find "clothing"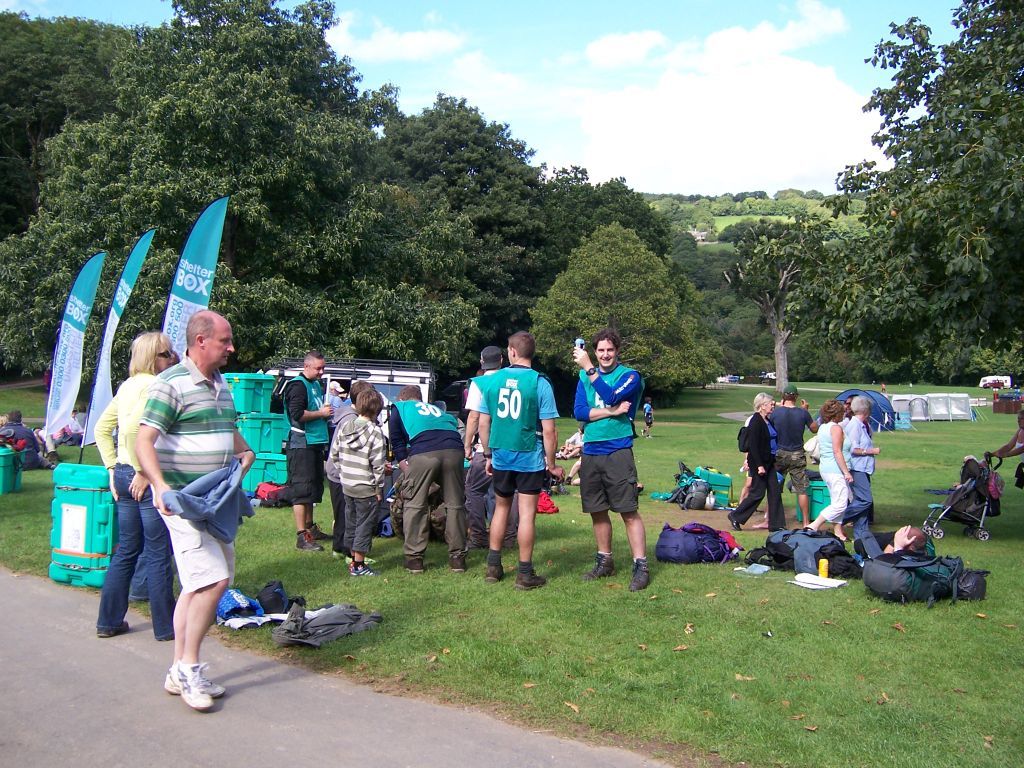
[left=457, top=369, right=491, bottom=536]
